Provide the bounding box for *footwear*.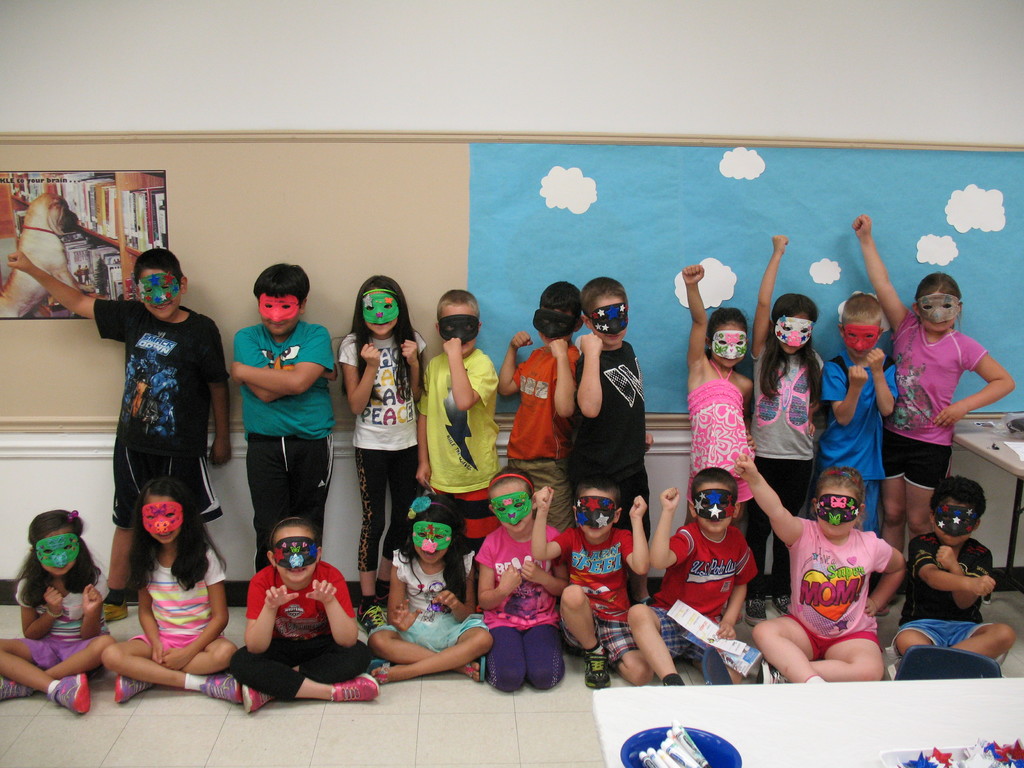
<box>582,651,611,688</box>.
